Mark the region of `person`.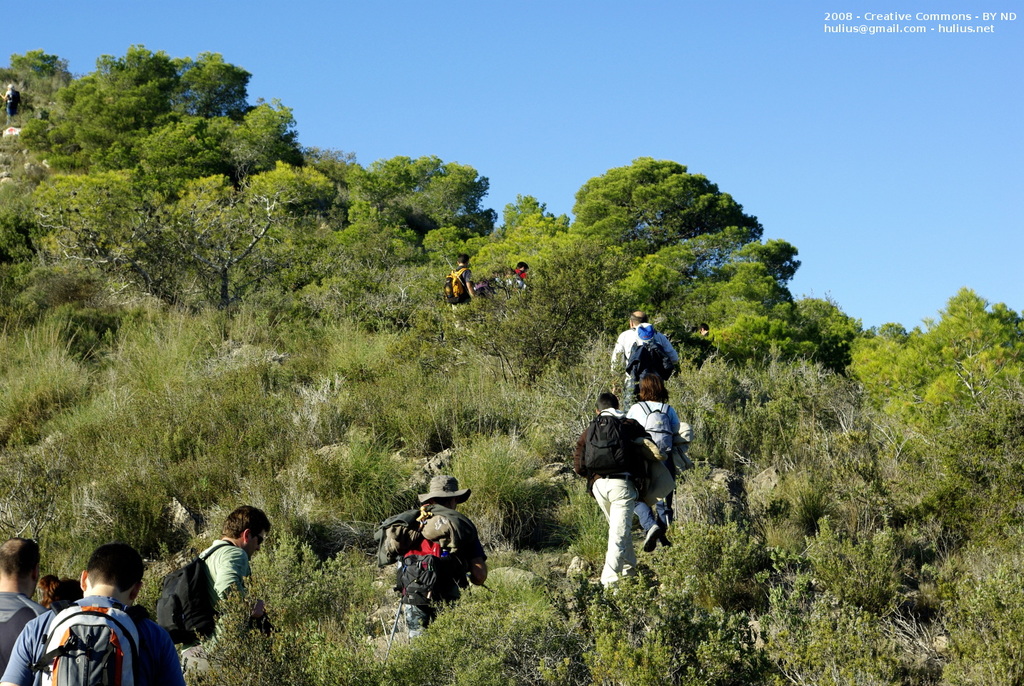
Region: Rect(571, 384, 661, 592).
